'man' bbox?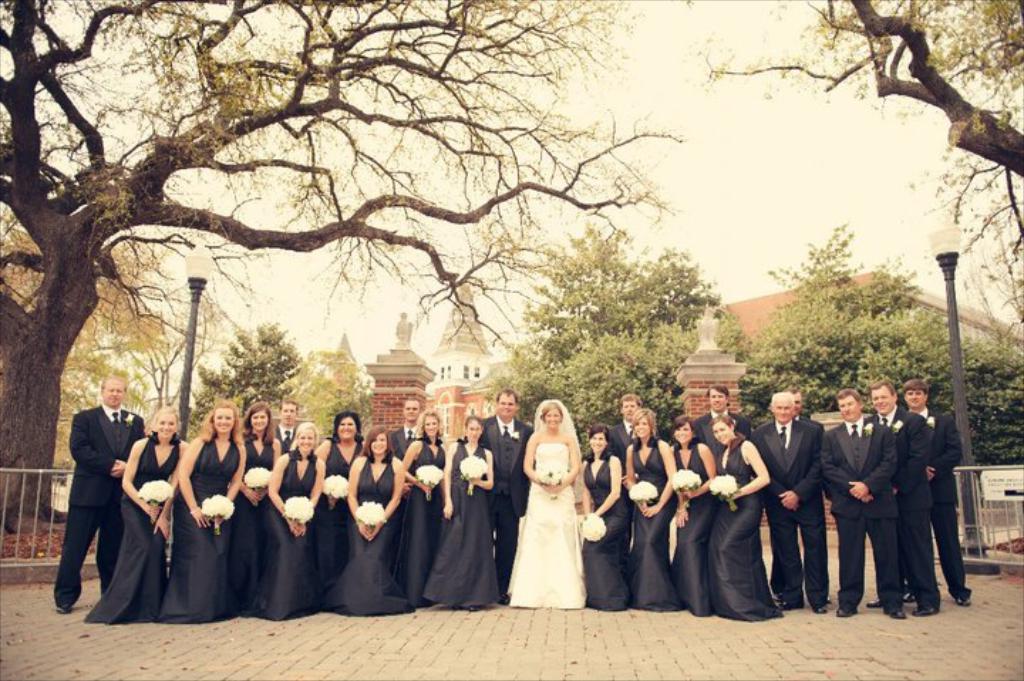
region(785, 384, 833, 600)
